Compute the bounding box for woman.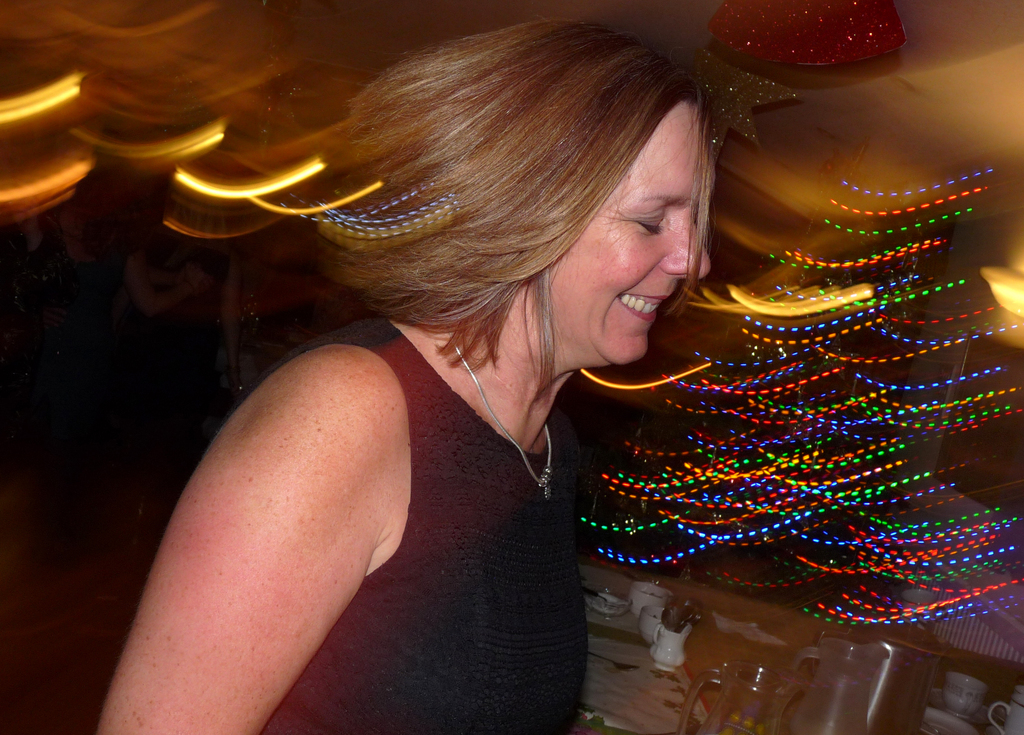
(left=136, top=41, right=780, bottom=722).
